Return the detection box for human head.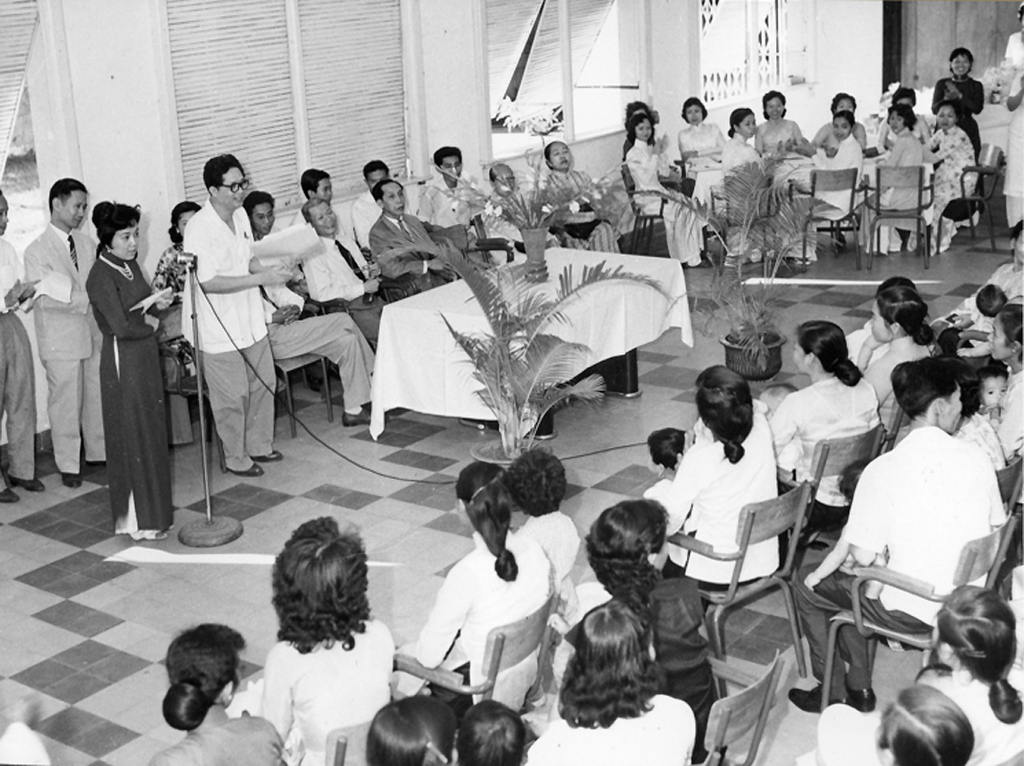
835,457,873,501.
